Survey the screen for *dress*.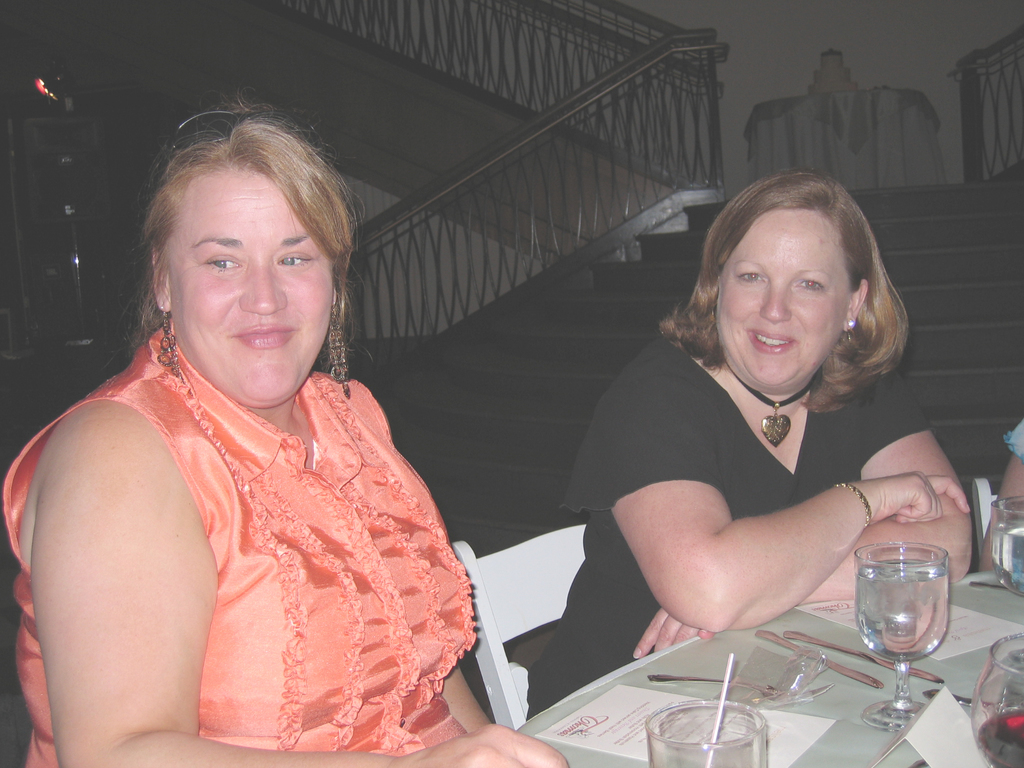
Survey found: <bbox>523, 333, 933, 720</bbox>.
